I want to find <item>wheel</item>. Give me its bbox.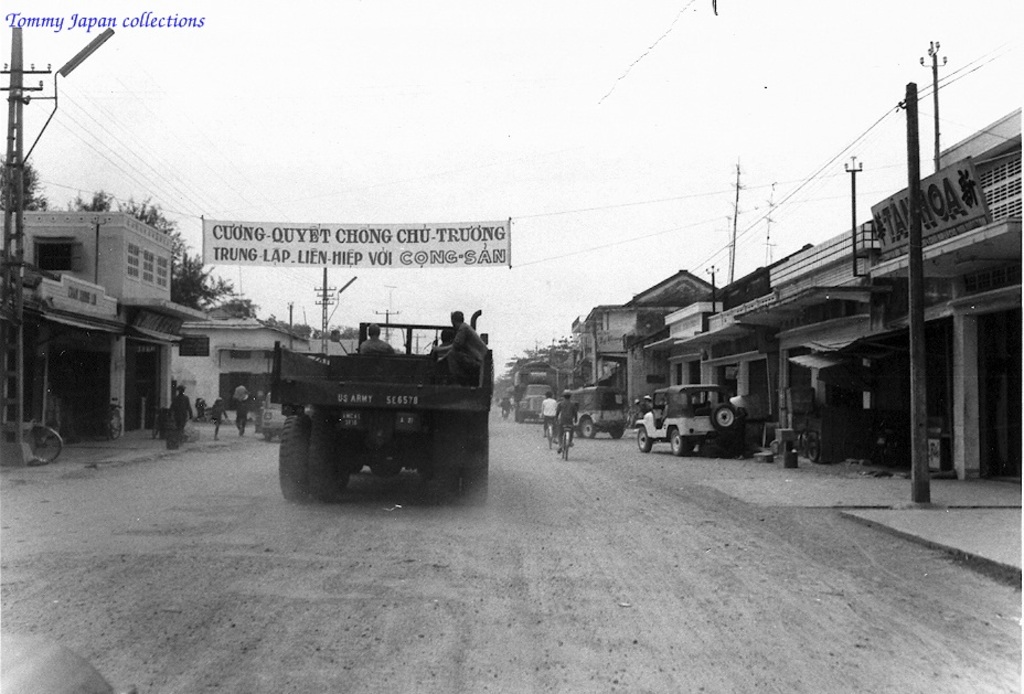
crop(671, 431, 686, 453).
